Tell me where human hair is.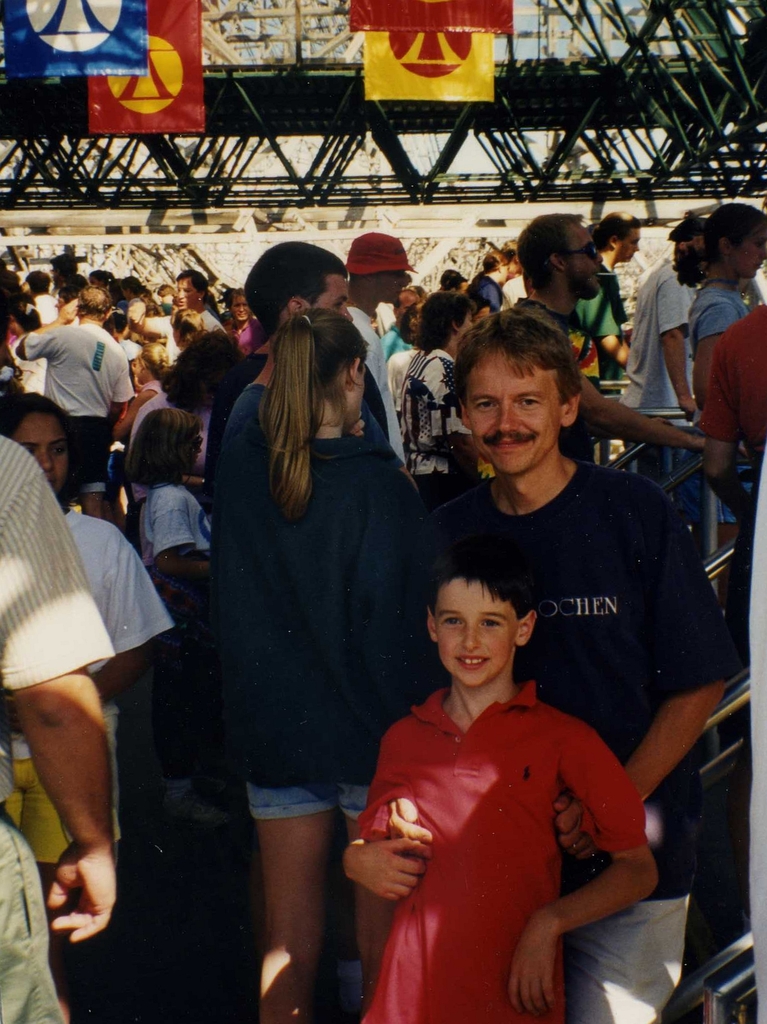
human hair is at {"x1": 589, "y1": 207, "x2": 638, "y2": 249}.
